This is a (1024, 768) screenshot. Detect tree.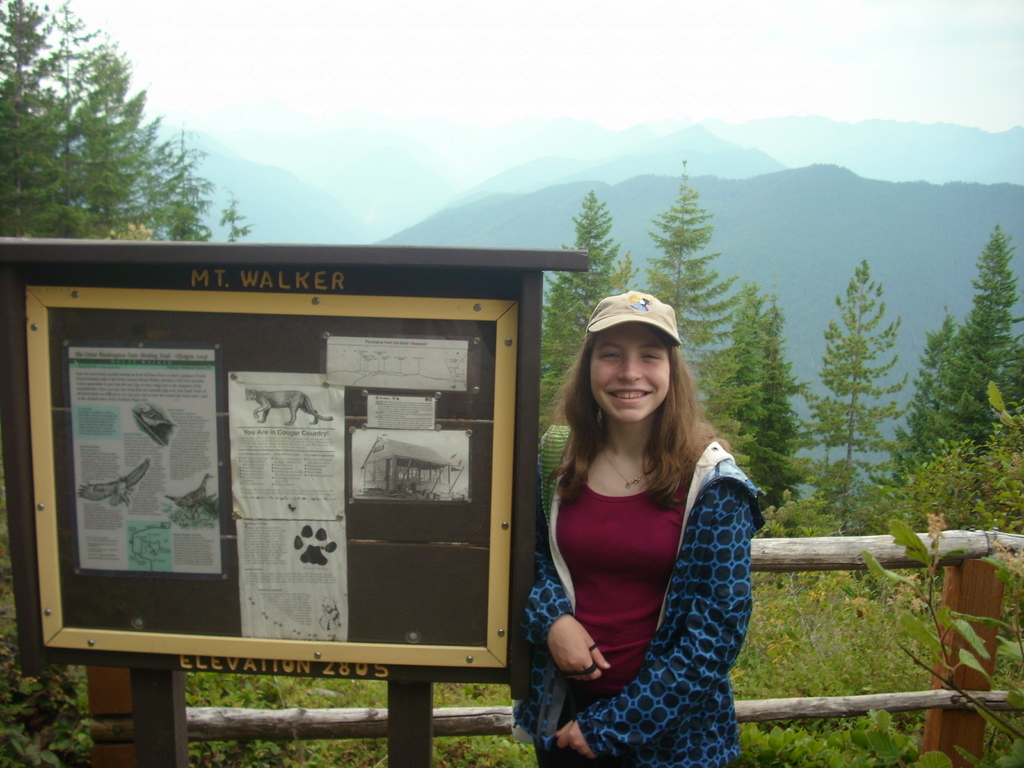
<box>896,237,1022,559</box>.
